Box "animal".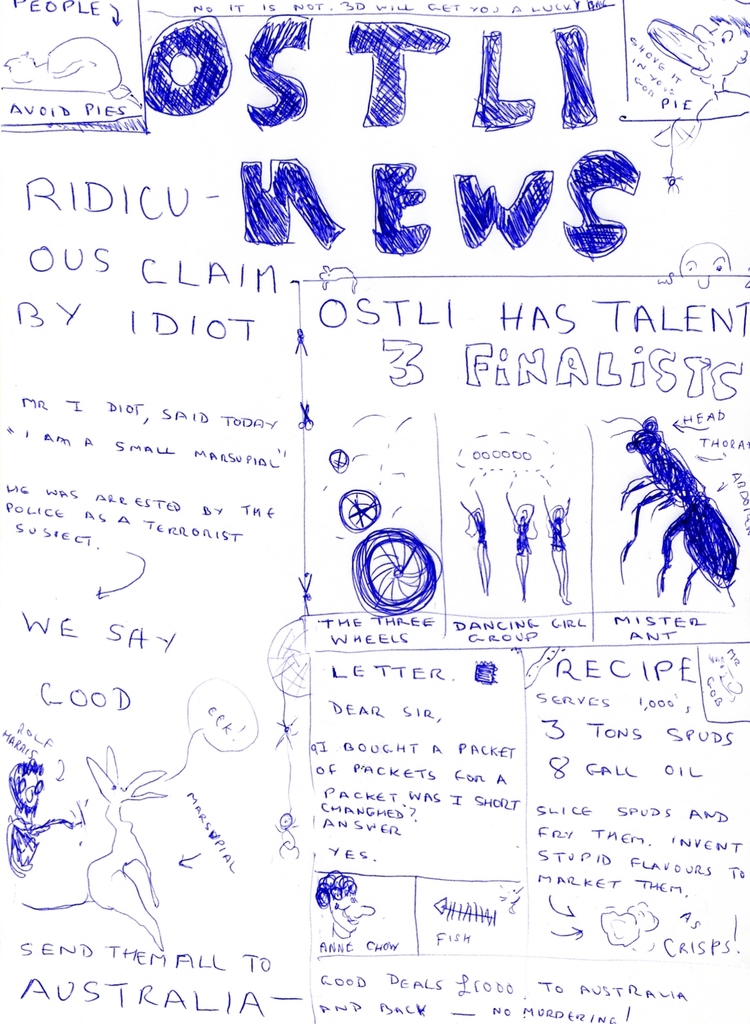
x1=6, y1=35, x2=131, y2=102.
